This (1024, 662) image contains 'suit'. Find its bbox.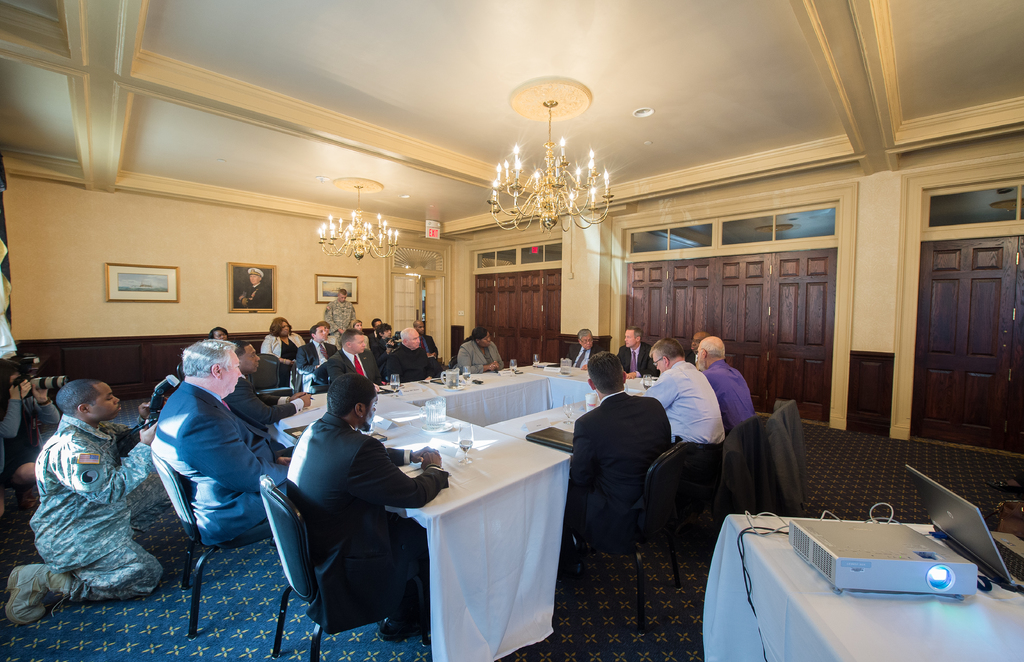
{"left": 284, "top": 415, "right": 448, "bottom": 619}.
